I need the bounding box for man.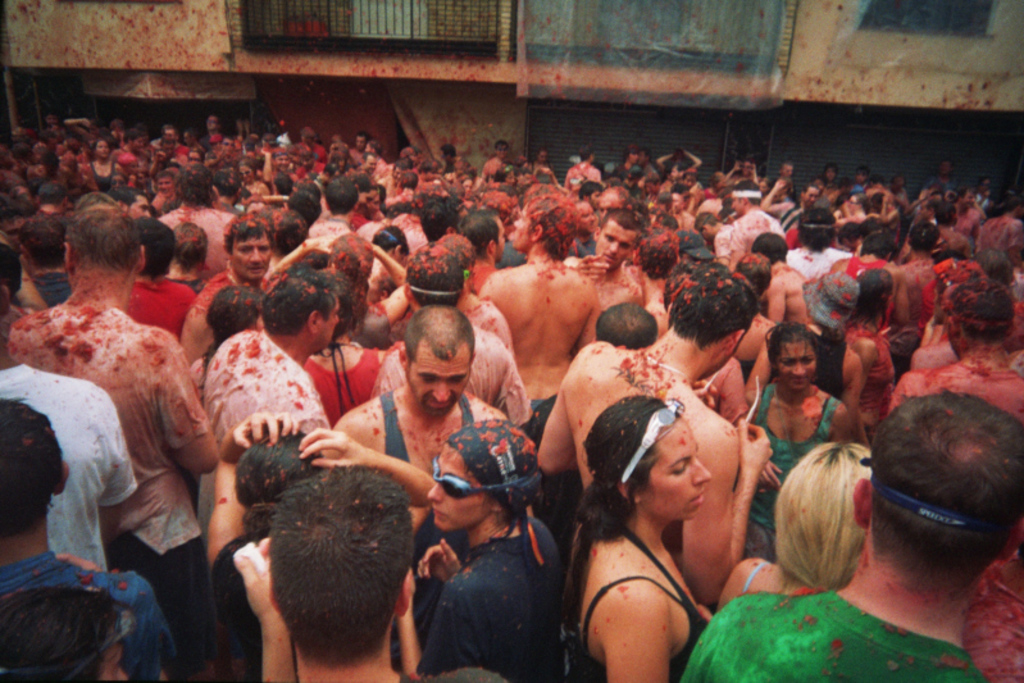
Here it is: locate(263, 150, 291, 182).
